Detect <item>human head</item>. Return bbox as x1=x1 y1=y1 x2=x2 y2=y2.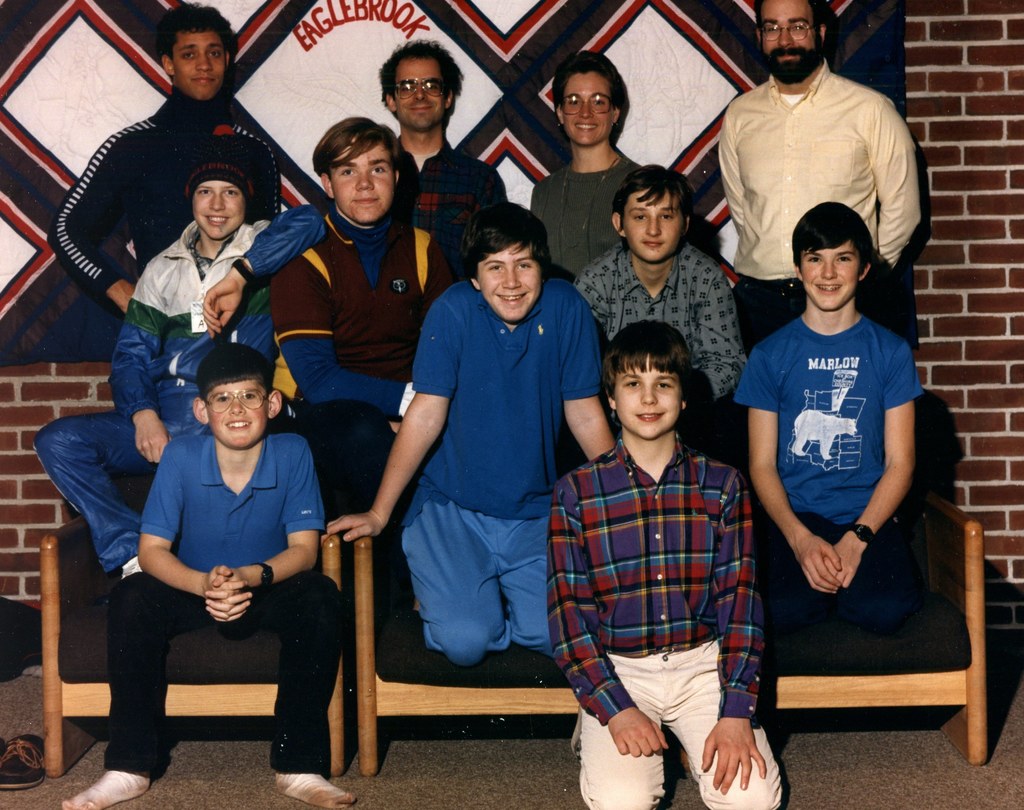
x1=794 y1=199 x2=876 y2=312.
